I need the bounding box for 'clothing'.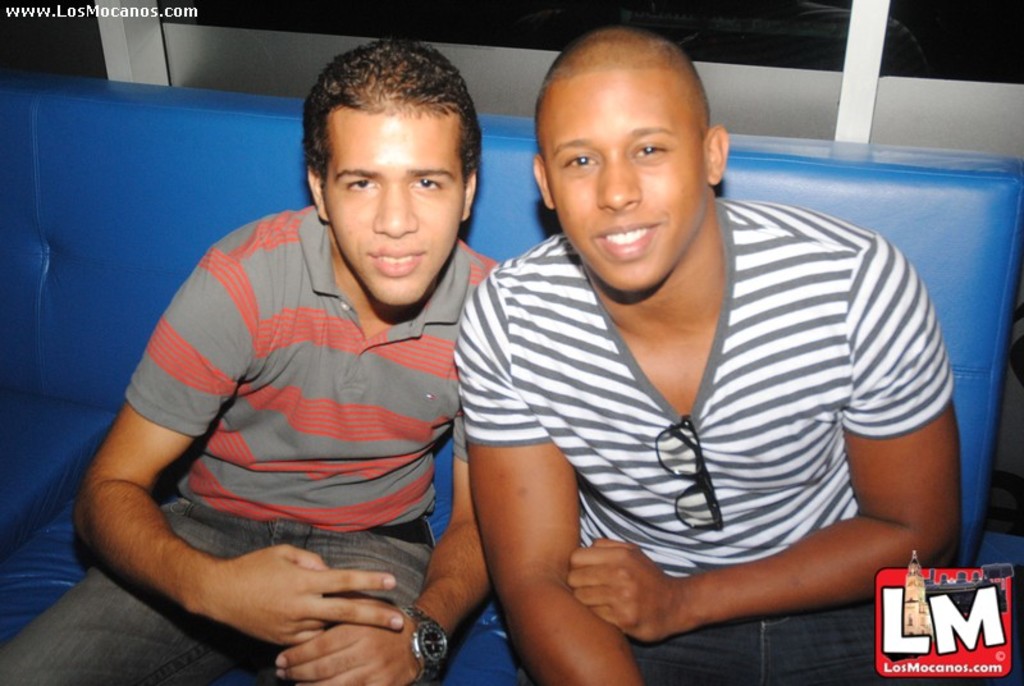
Here it is: [453, 184, 954, 595].
